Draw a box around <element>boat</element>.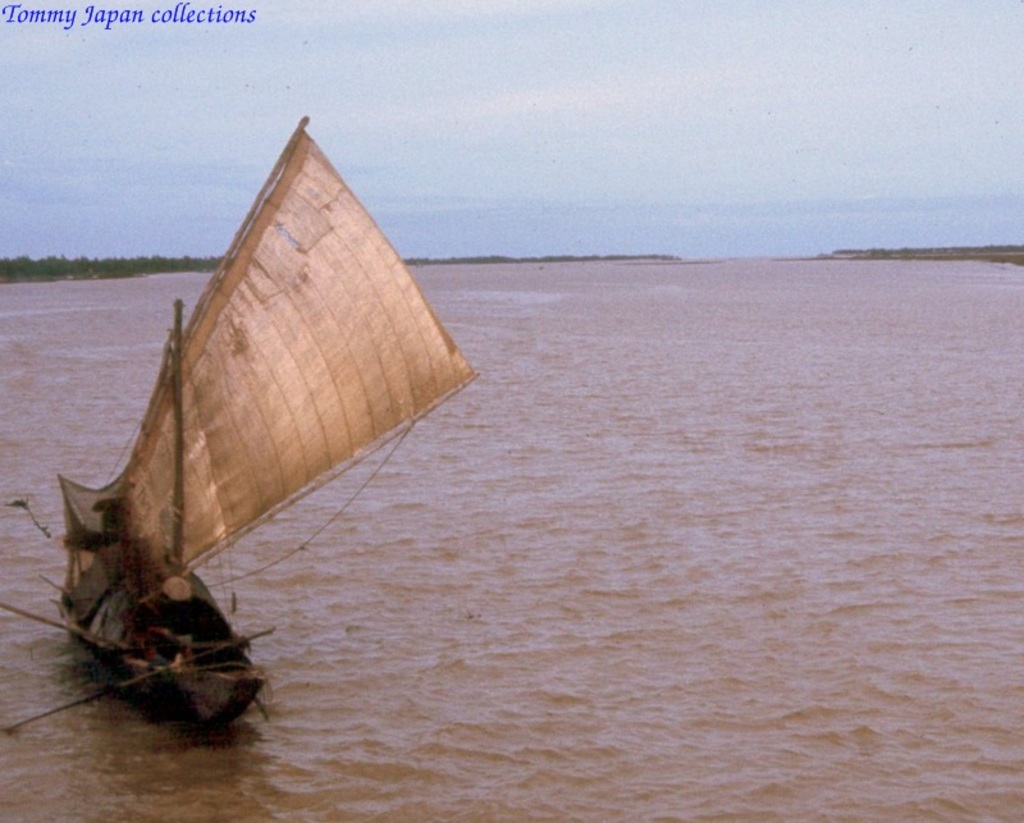
Rect(19, 118, 456, 739).
